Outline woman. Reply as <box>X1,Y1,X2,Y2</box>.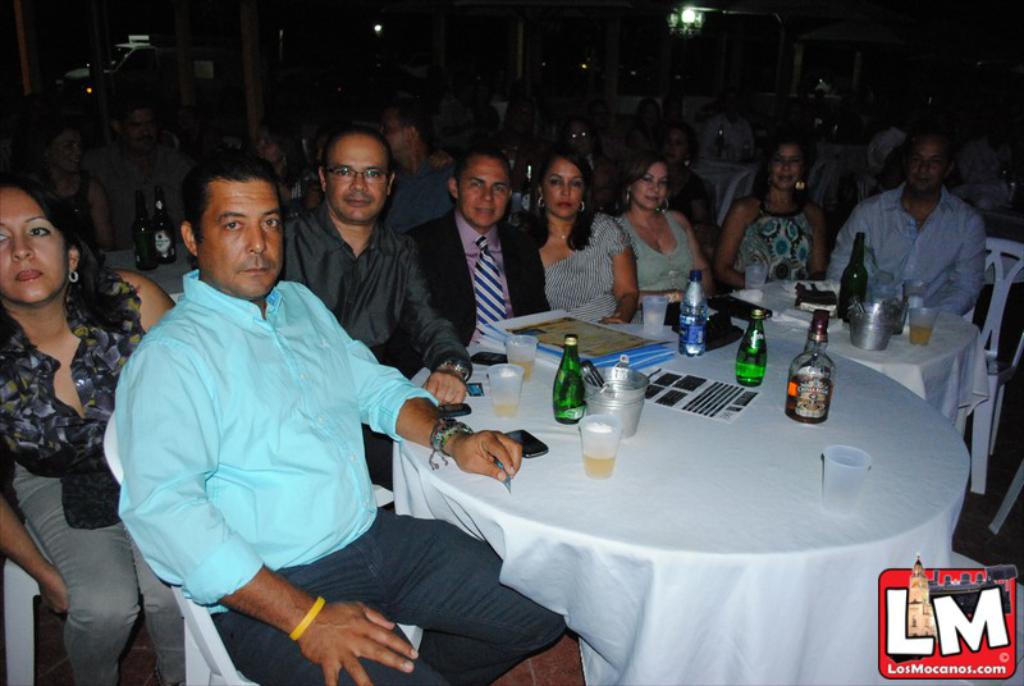
<box>714,133,838,291</box>.
